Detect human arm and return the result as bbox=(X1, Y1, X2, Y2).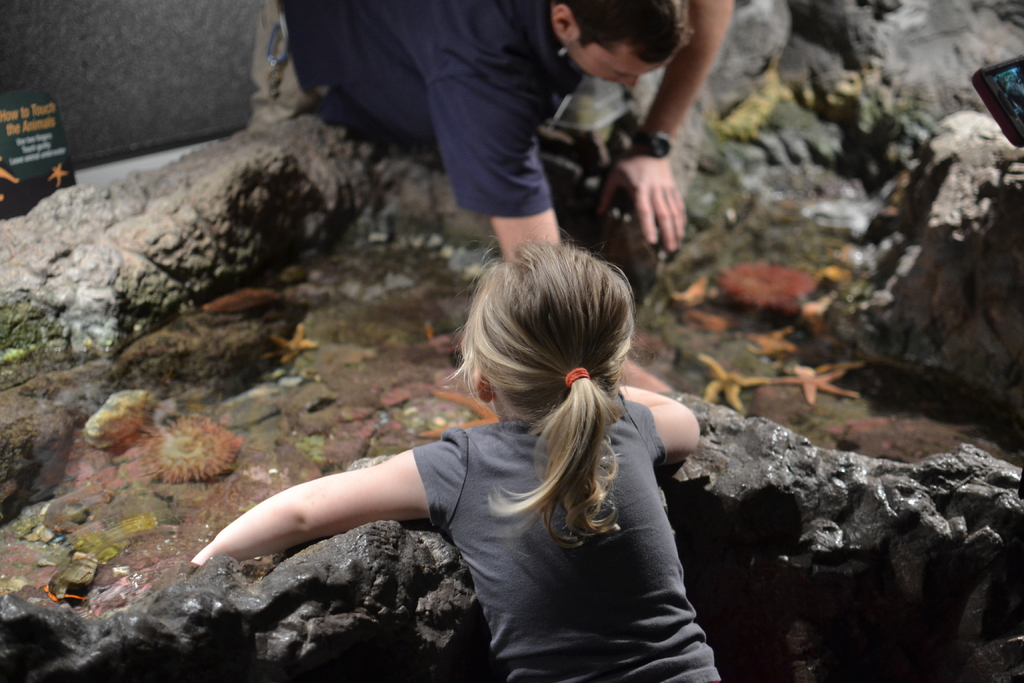
bbox=(446, 73, 557, 259).
